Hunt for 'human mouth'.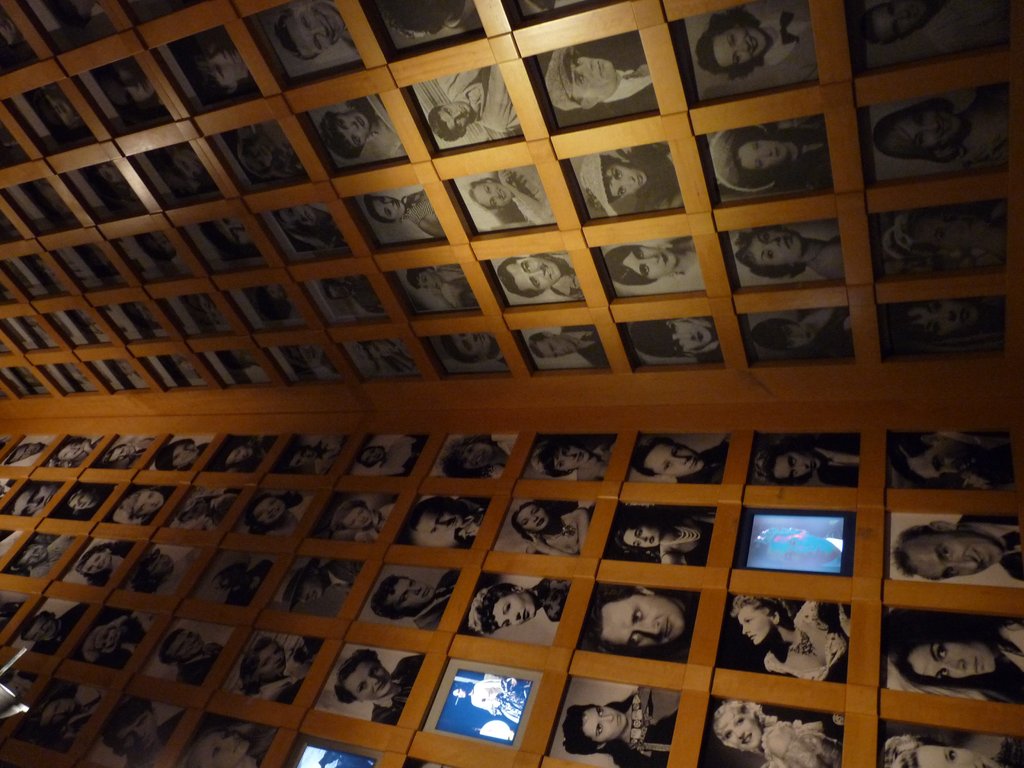
Hunted down at l=273, t=661, r=285, b=670.
